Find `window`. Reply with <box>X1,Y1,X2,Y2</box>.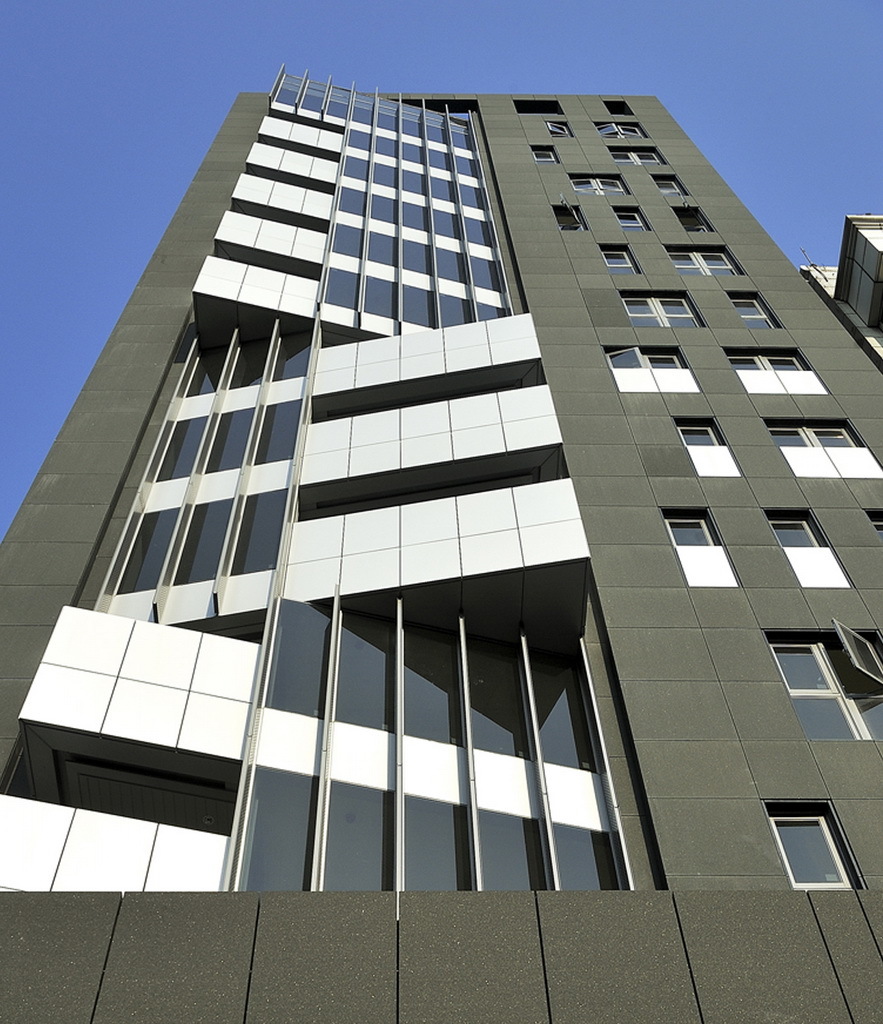
<box>516,98,562,114</box>.
